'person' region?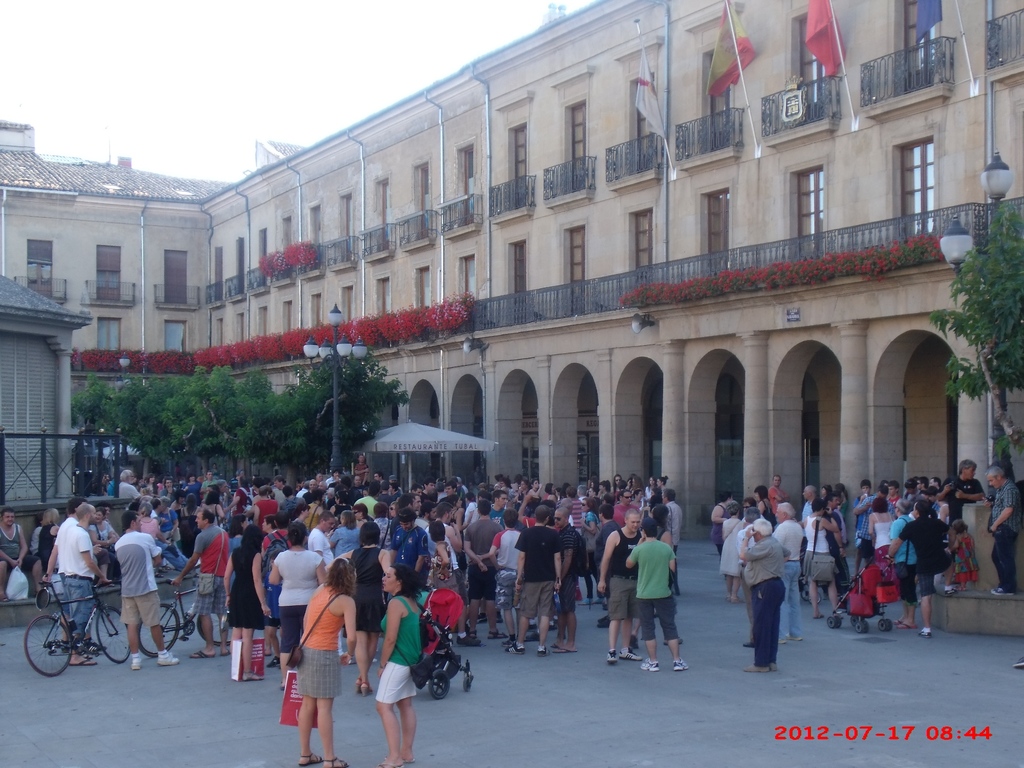
left=376, top=551, right=431, bottom=767
